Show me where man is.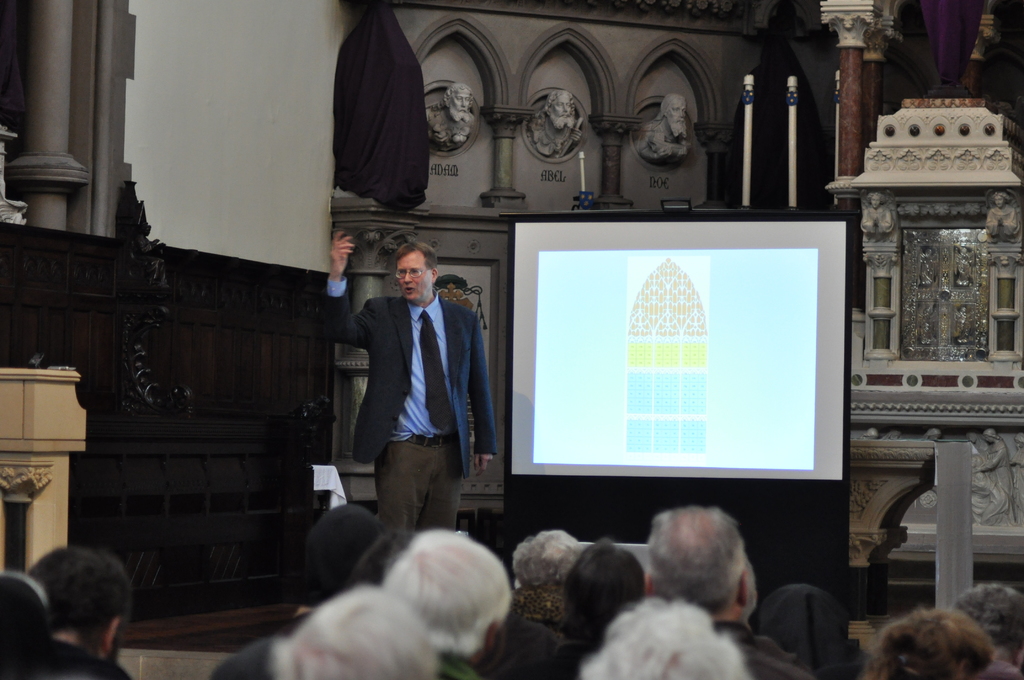
man is at BBox(289, 588, 445, 679).
